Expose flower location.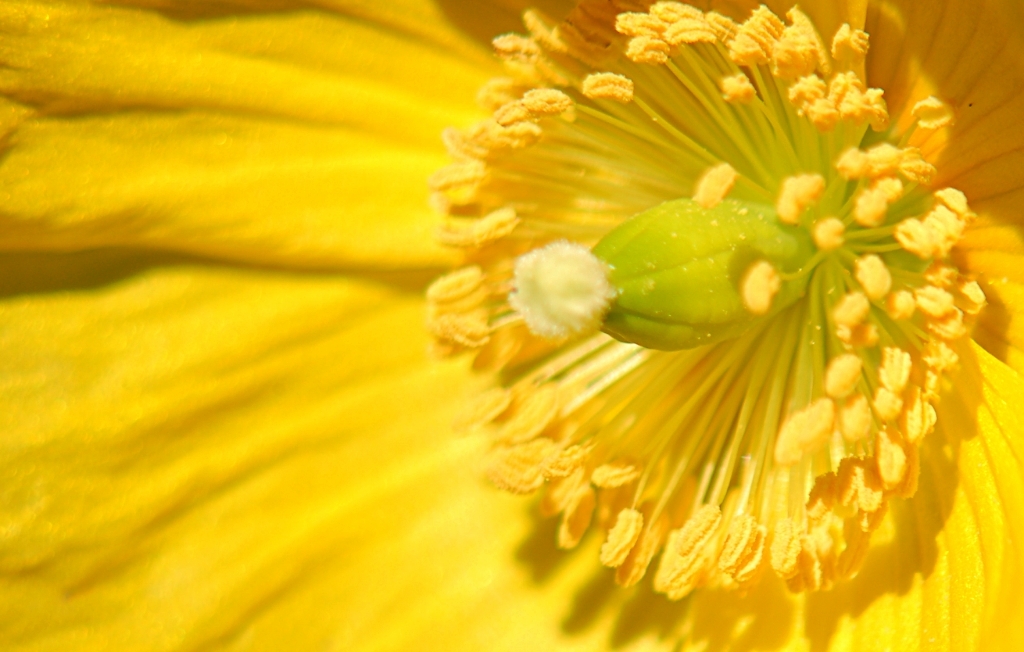
Exposed at (0,0,1023,645).
